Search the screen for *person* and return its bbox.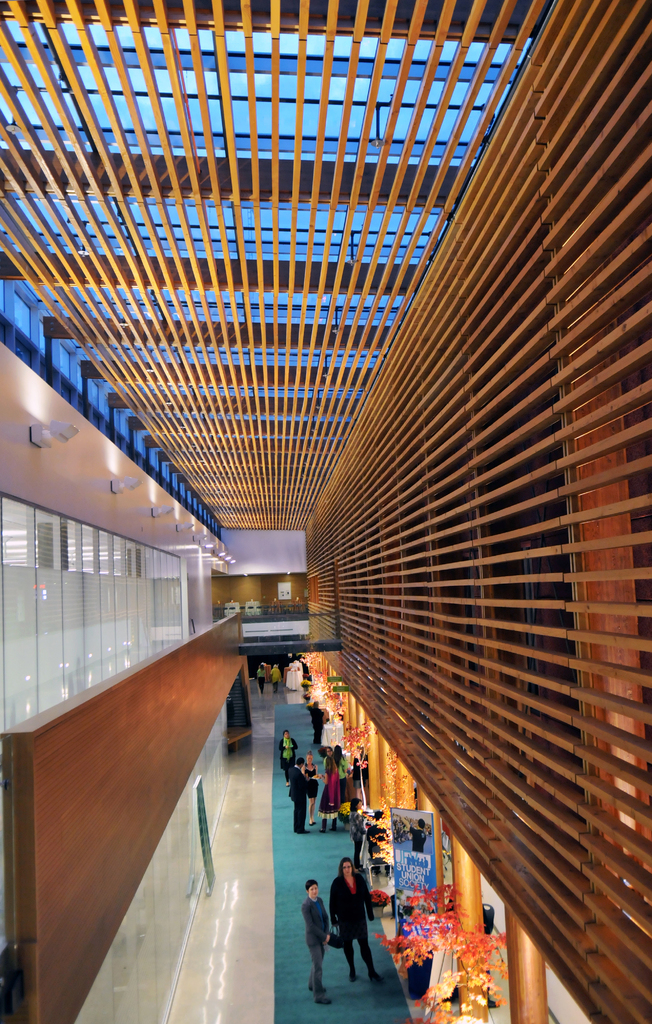
Found: locate(276, 729, 302, 788).
